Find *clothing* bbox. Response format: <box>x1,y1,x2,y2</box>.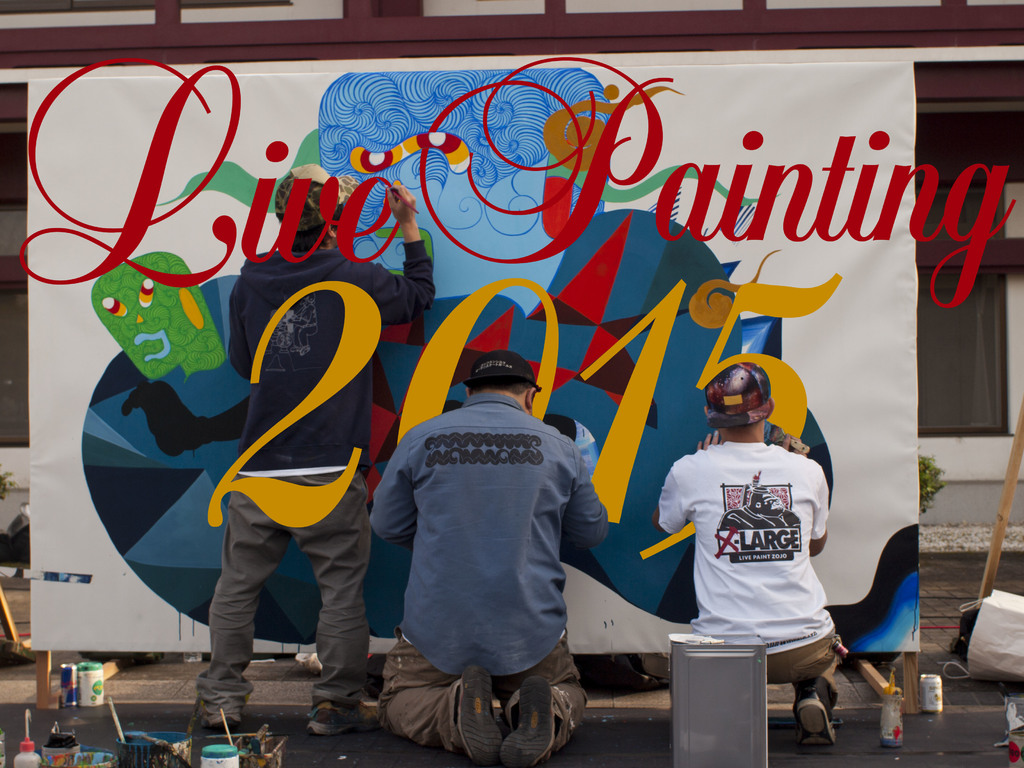
<box>653,412,841,665</box>.
